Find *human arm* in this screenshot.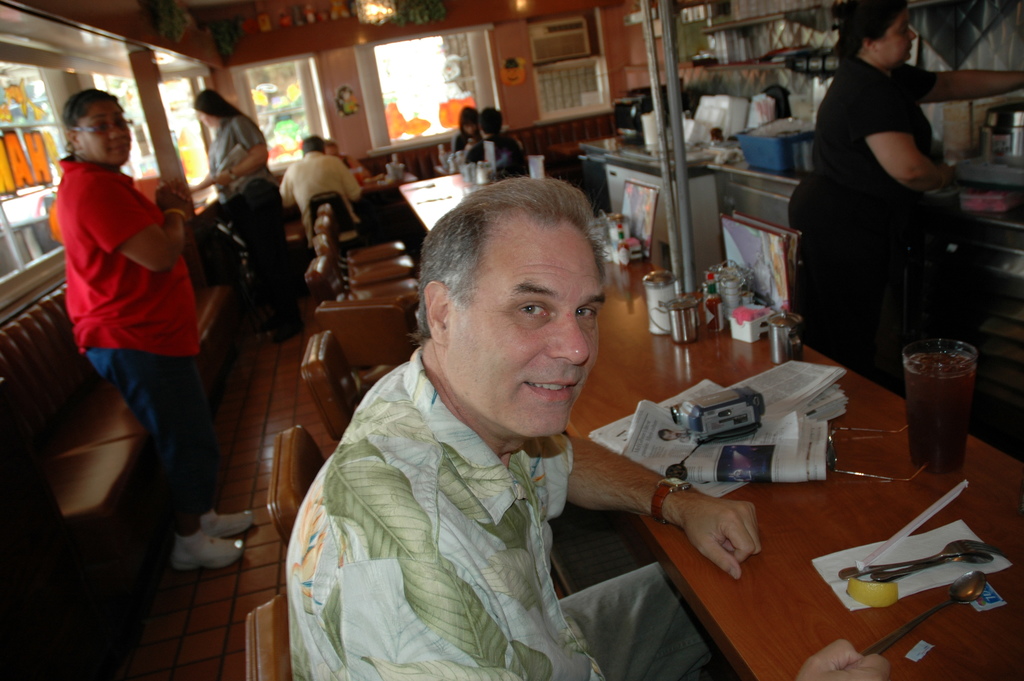
The bounding box for *human arm* is rect(533, 411, 777, 582).
